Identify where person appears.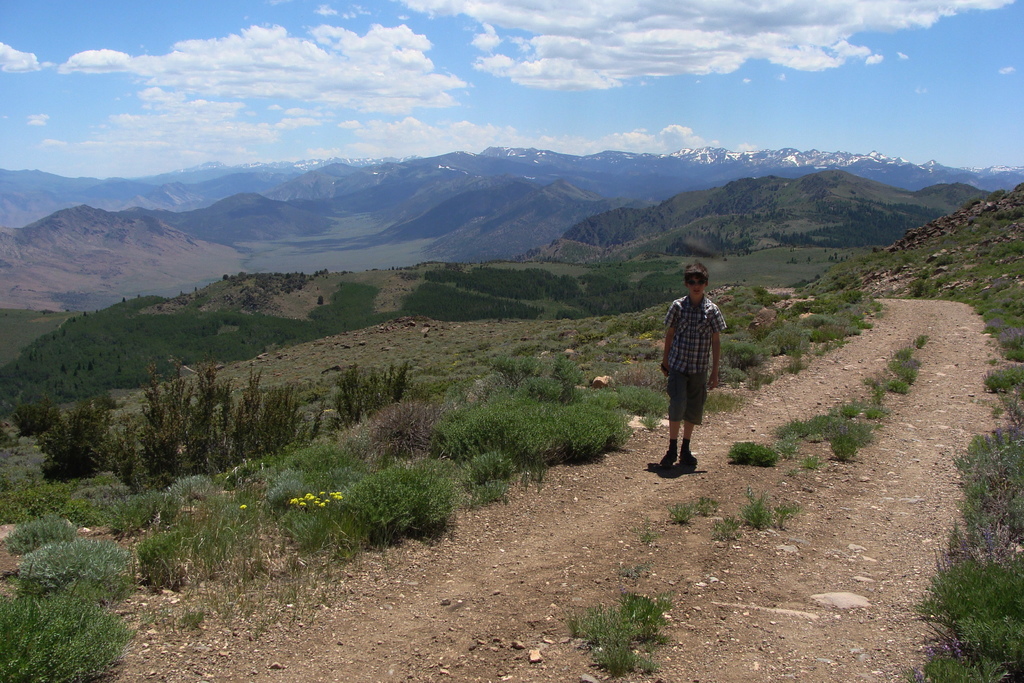
Appears at l=642, t=261, r=725, b=470.
